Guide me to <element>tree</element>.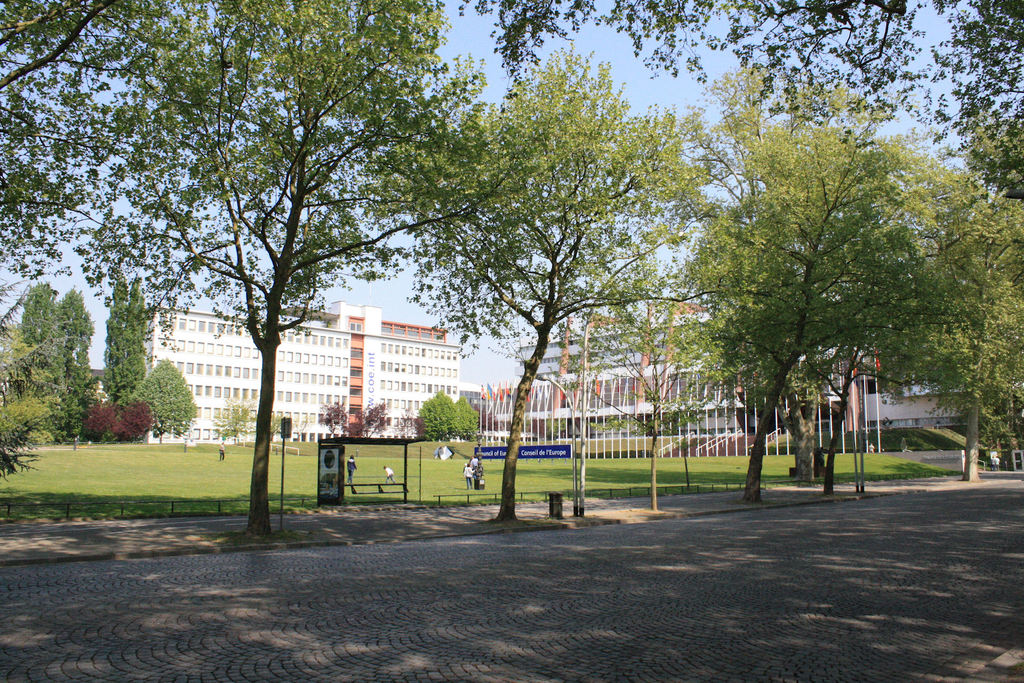
Guidance: [left=499, top=218, right=709, bottom=516].
